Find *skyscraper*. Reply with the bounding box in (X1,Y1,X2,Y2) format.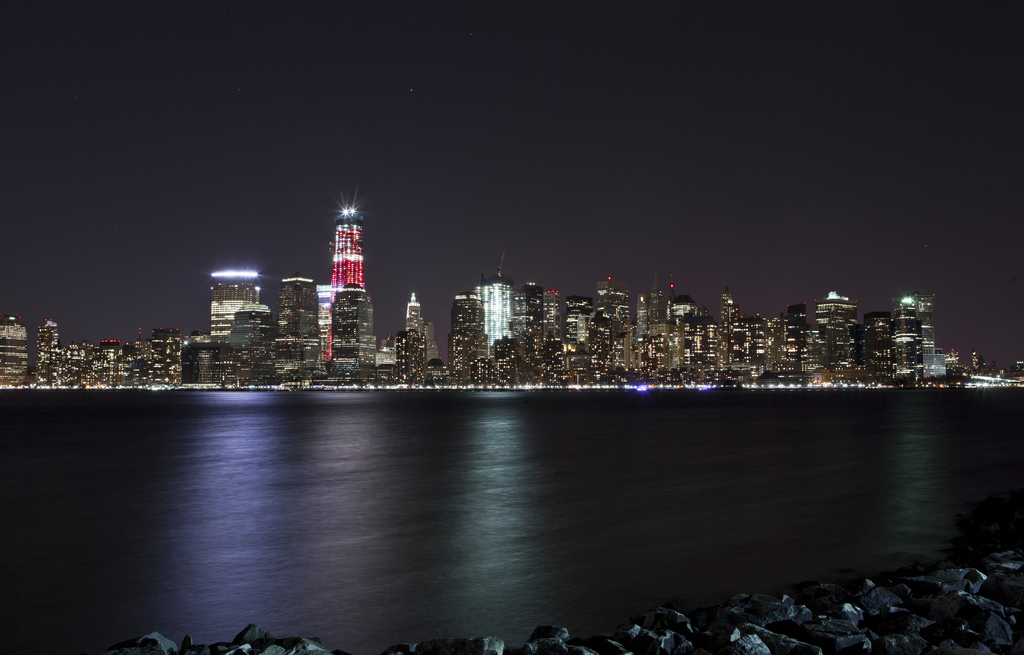
(201,263,259,341).
